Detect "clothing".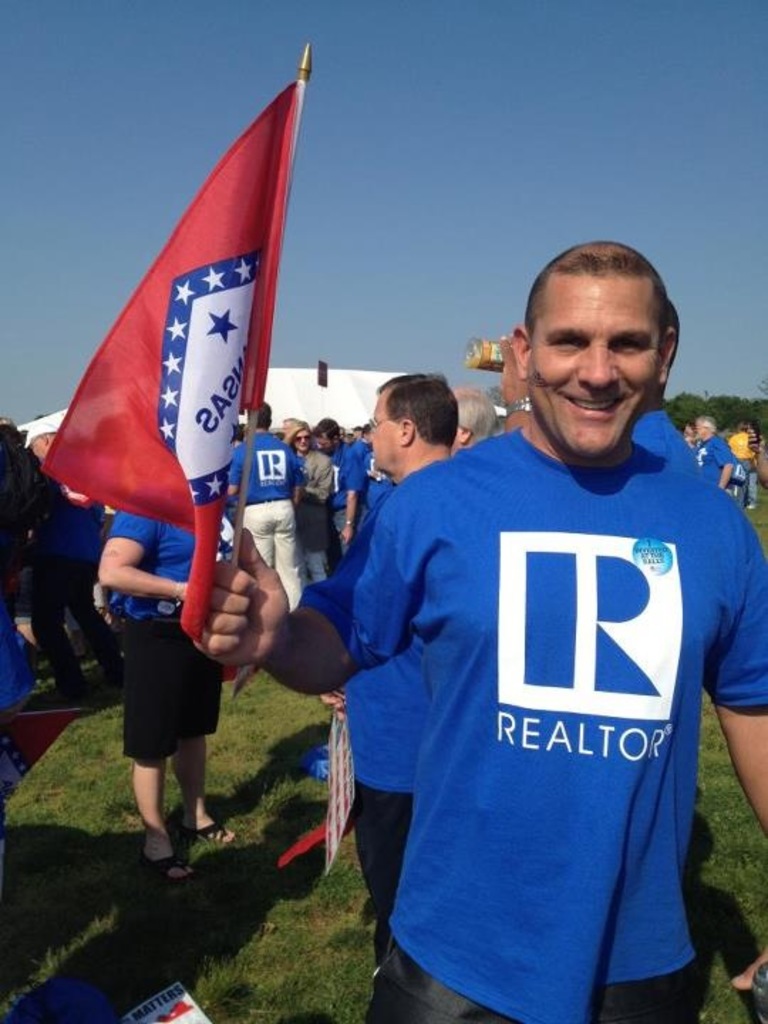
Detected at (x1=334, y1=438, x2=367, y2=549).
